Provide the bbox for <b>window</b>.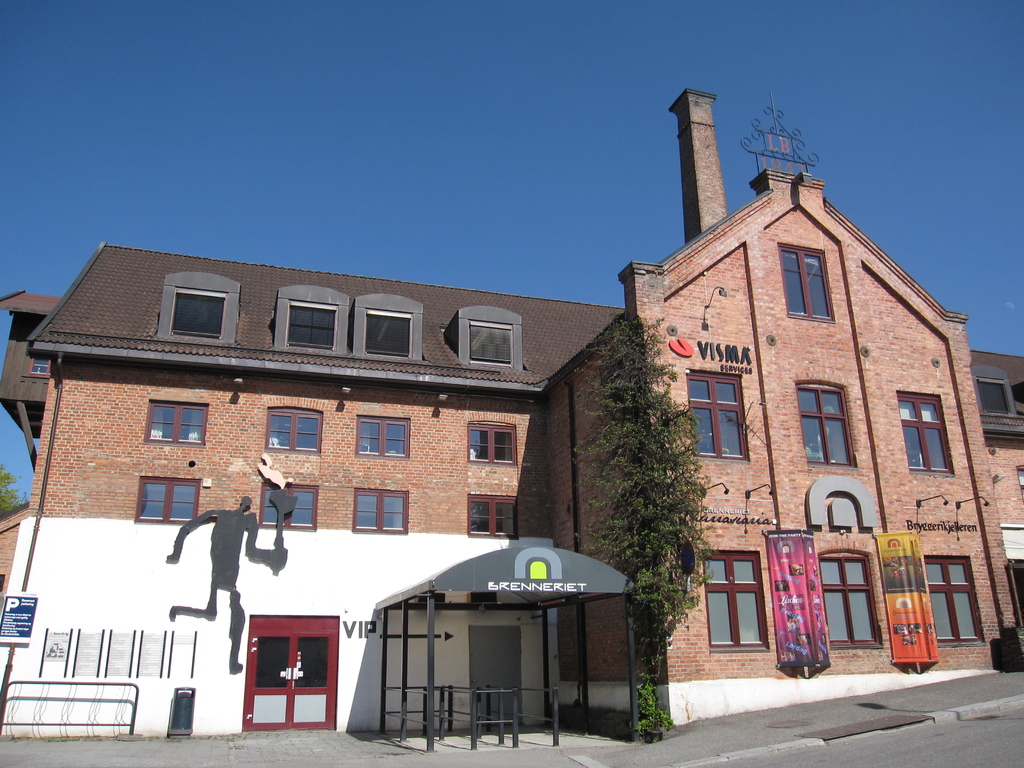
detection(783, 246, 831, 316).
